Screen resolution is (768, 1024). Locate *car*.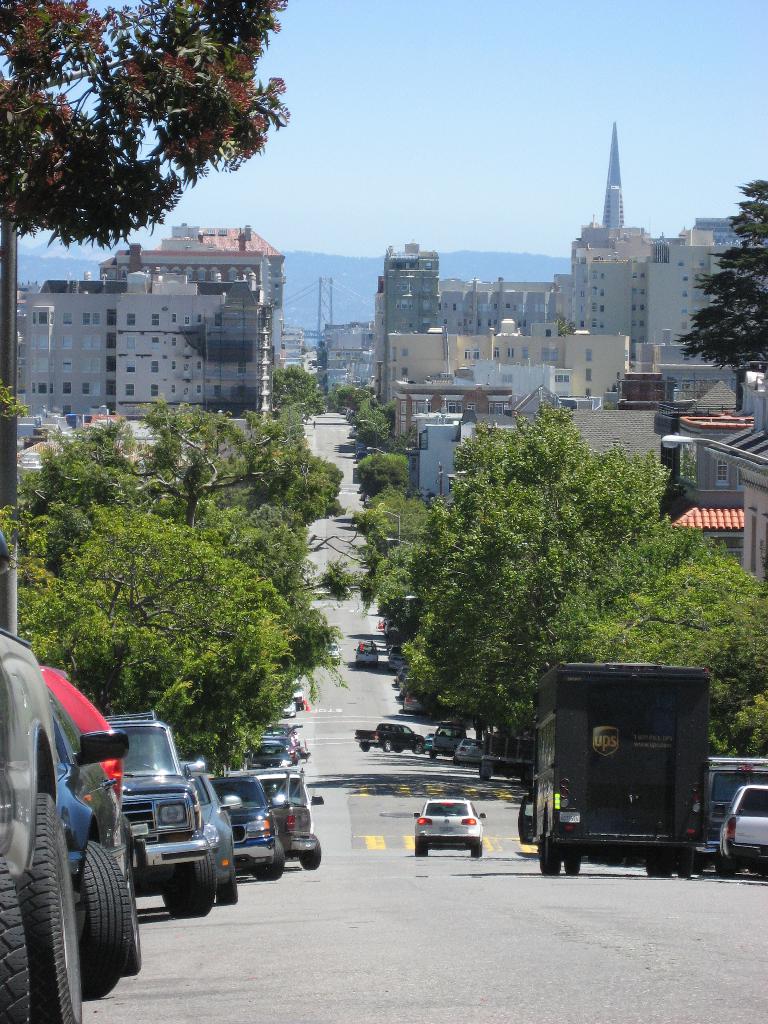
select_region(209, 772, 283, 883).
